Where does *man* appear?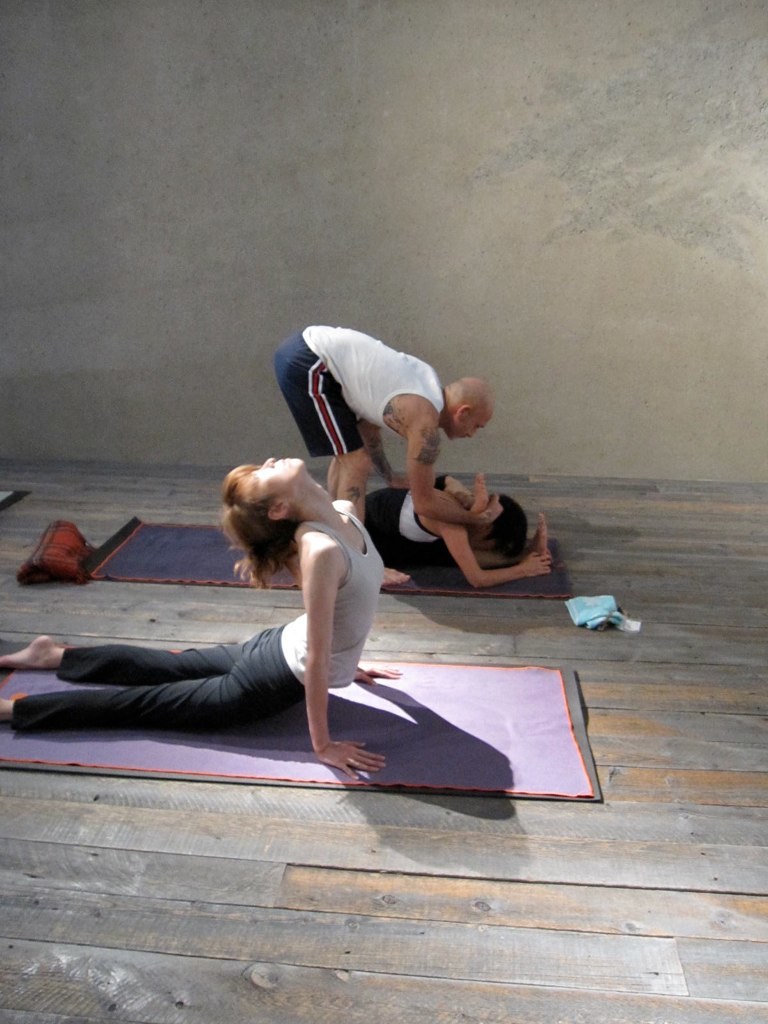
Appears at bbox=[252, 321, 545, 606].
